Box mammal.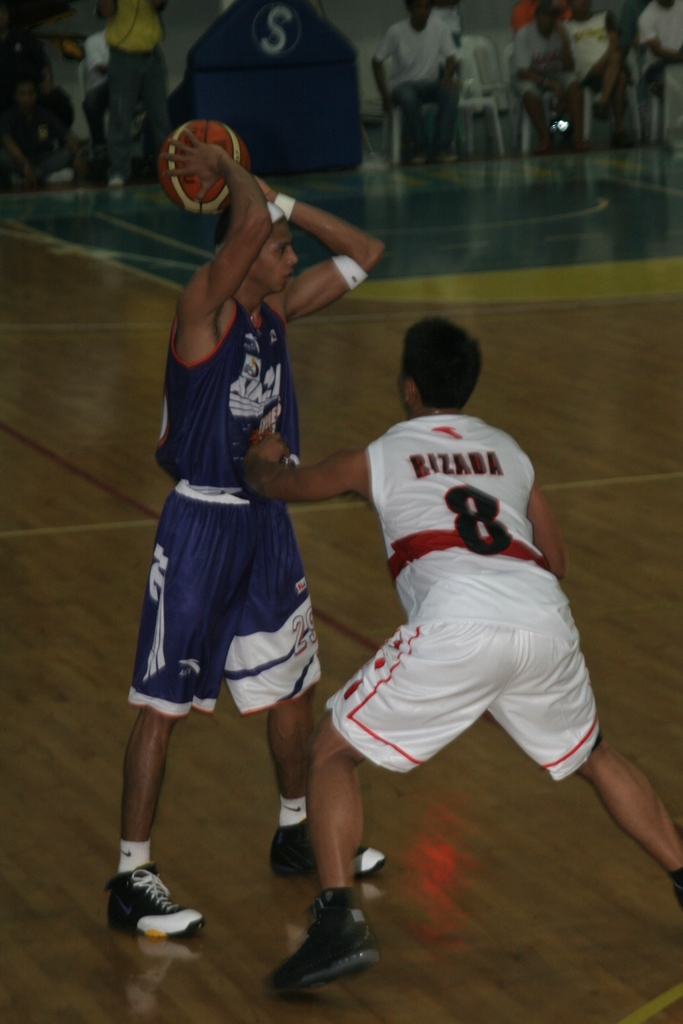
509, 0, 593, 154.
